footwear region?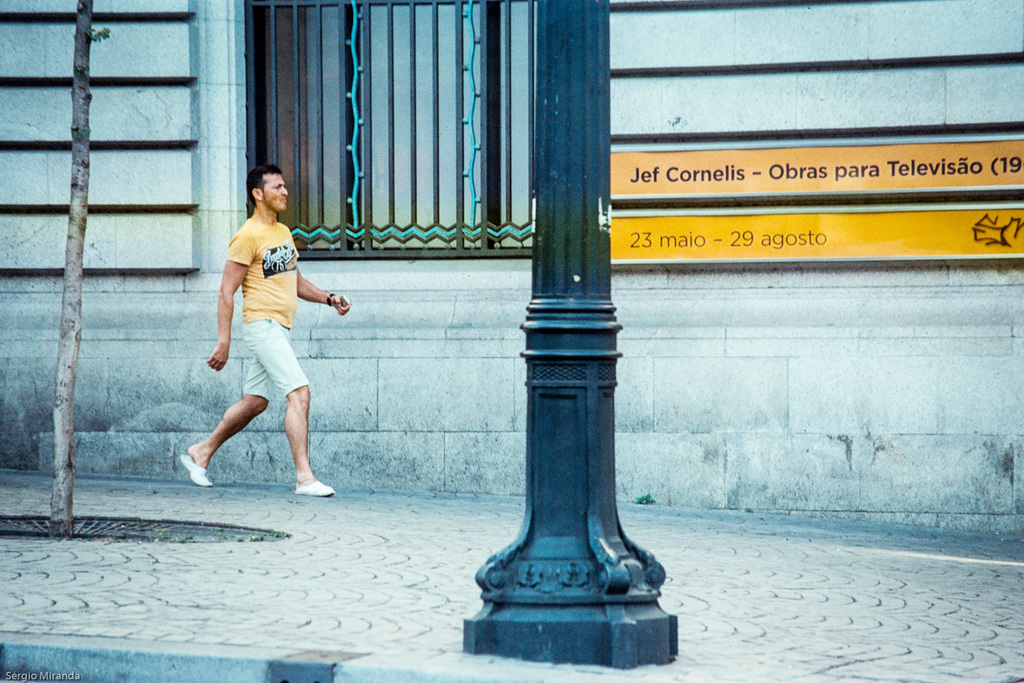
left=294, top=472, right=332, bottom=496
